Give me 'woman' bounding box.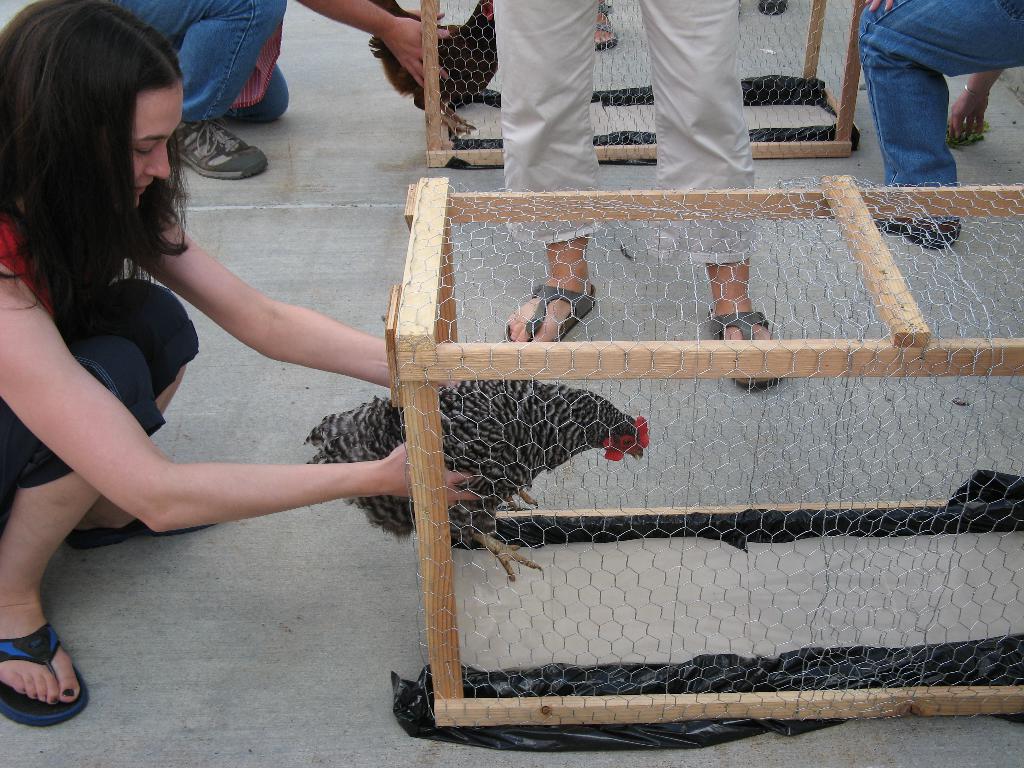
region(3, 17, 367, 694).
